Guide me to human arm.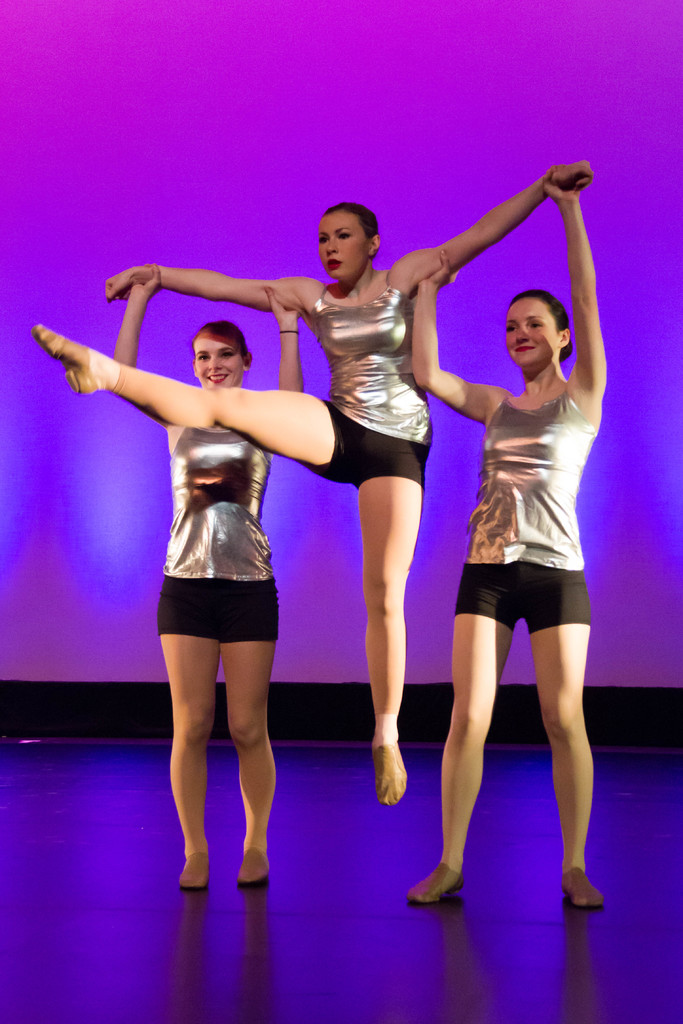
Guidance: BBox(102, 252, 345, 333).
